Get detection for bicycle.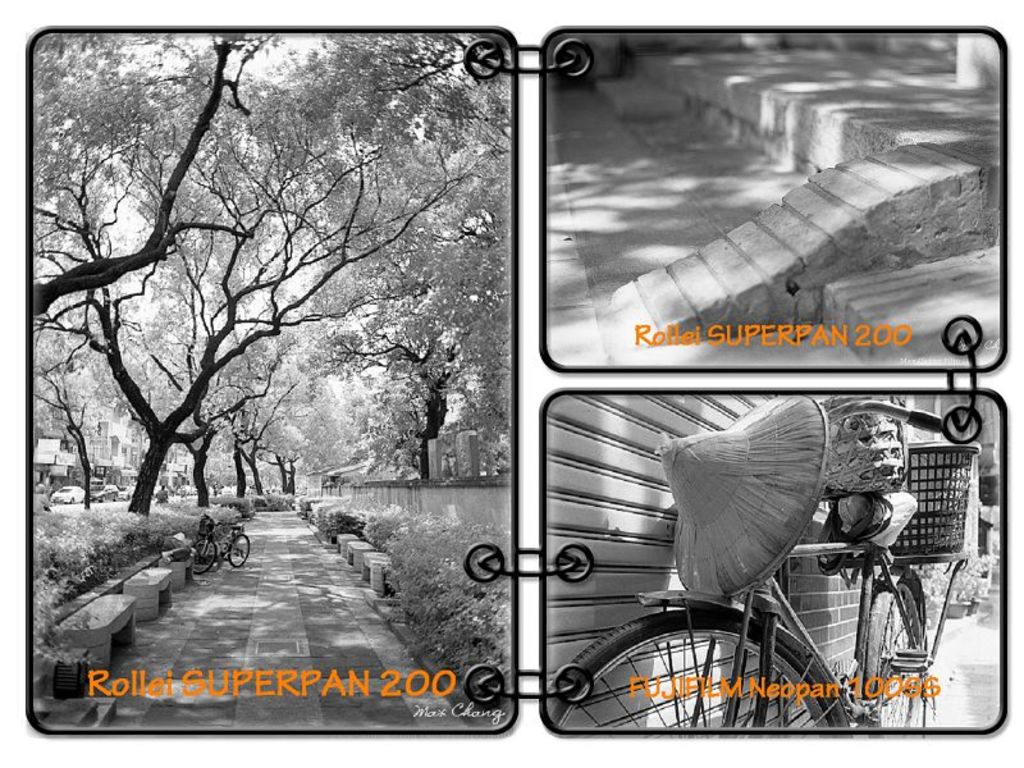
Detection: locate(563, 342, 956, 708).
